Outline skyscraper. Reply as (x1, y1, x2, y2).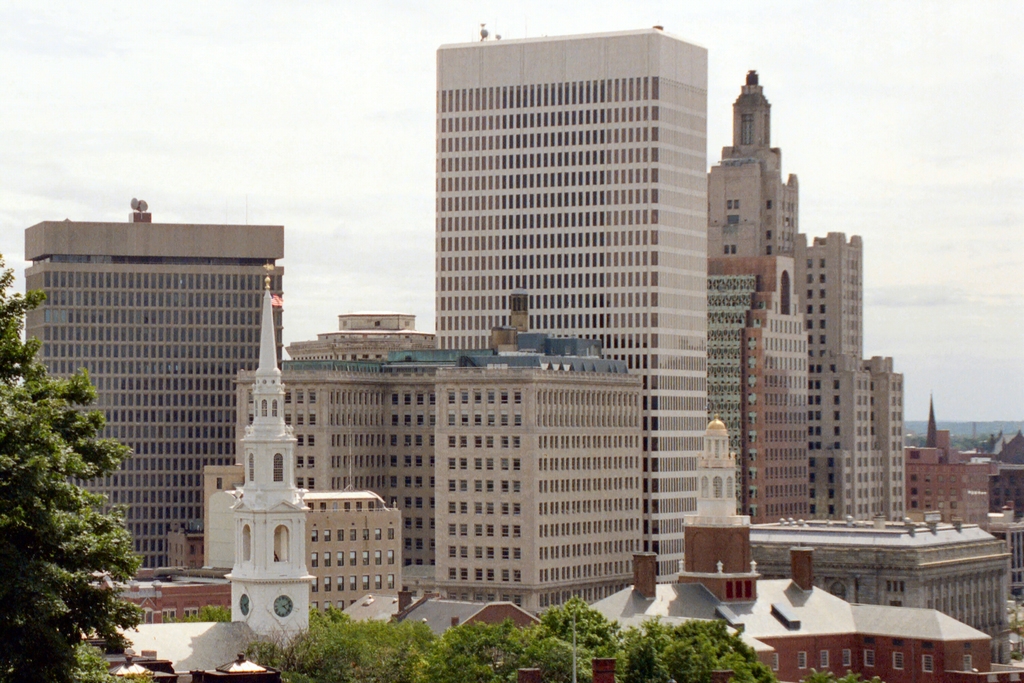
(20, 218, 296, 587).
